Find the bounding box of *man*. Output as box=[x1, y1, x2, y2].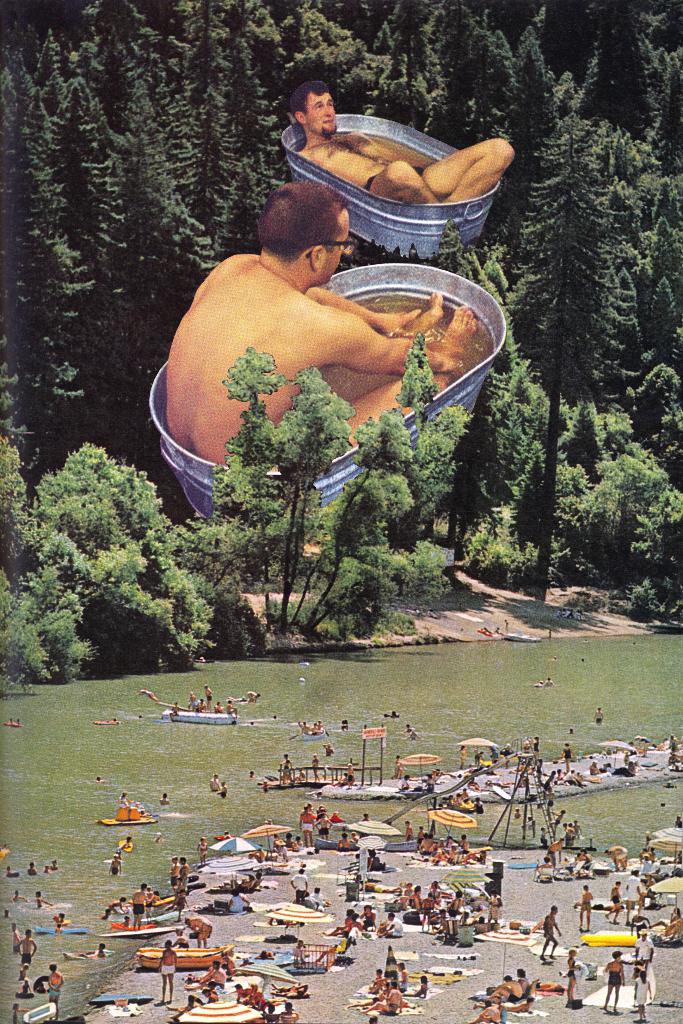
box=[183, 916, 212, 948].
